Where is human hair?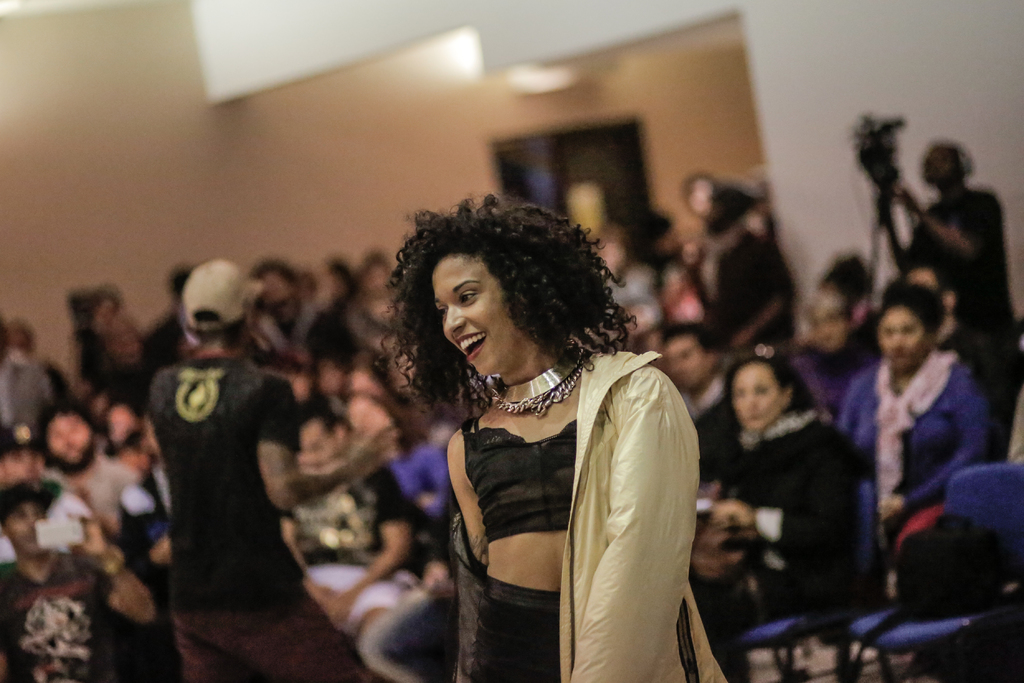
(378,199,632,428).
